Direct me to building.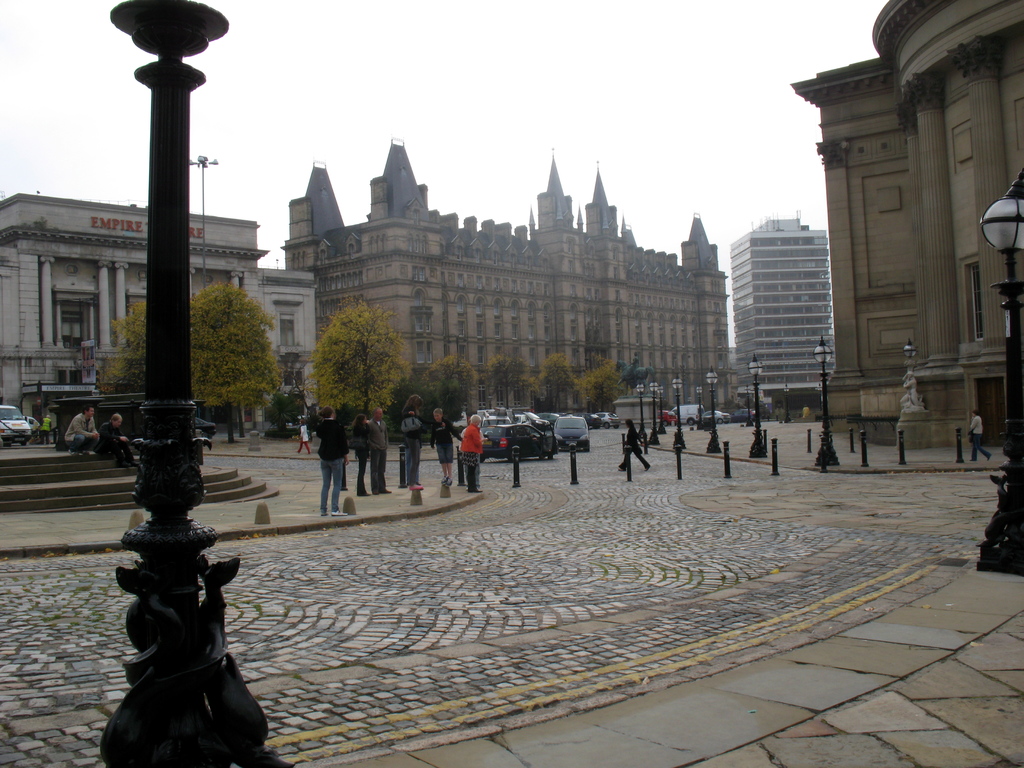
Direction: left=276, top=134, right=727, bottom=401.
